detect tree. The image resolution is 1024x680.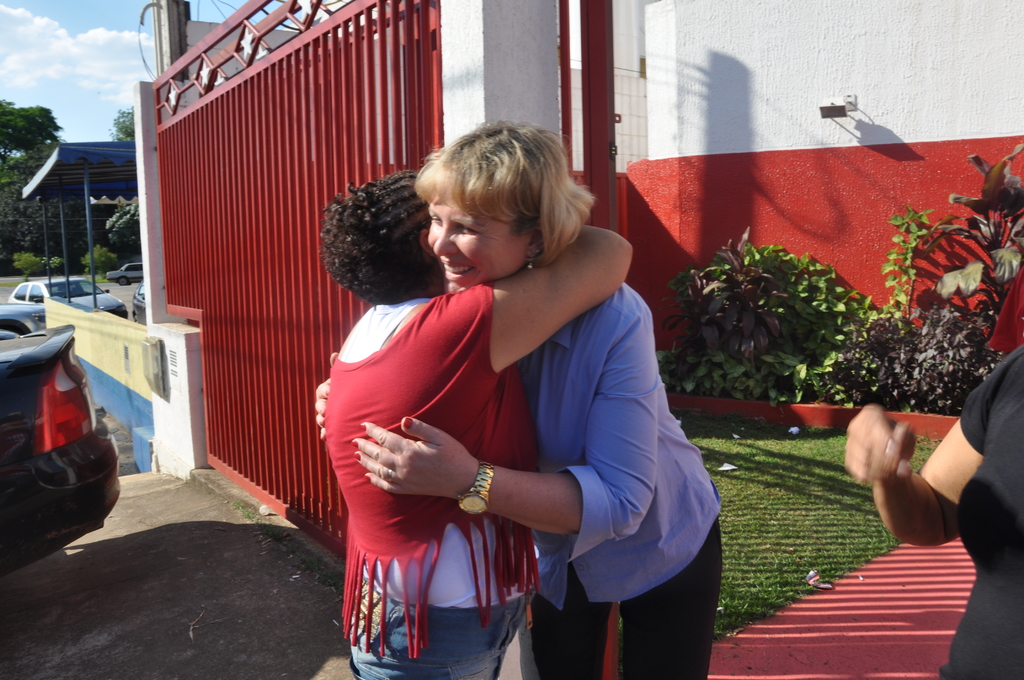
left=0, top=95, right=62, bottom=159.
